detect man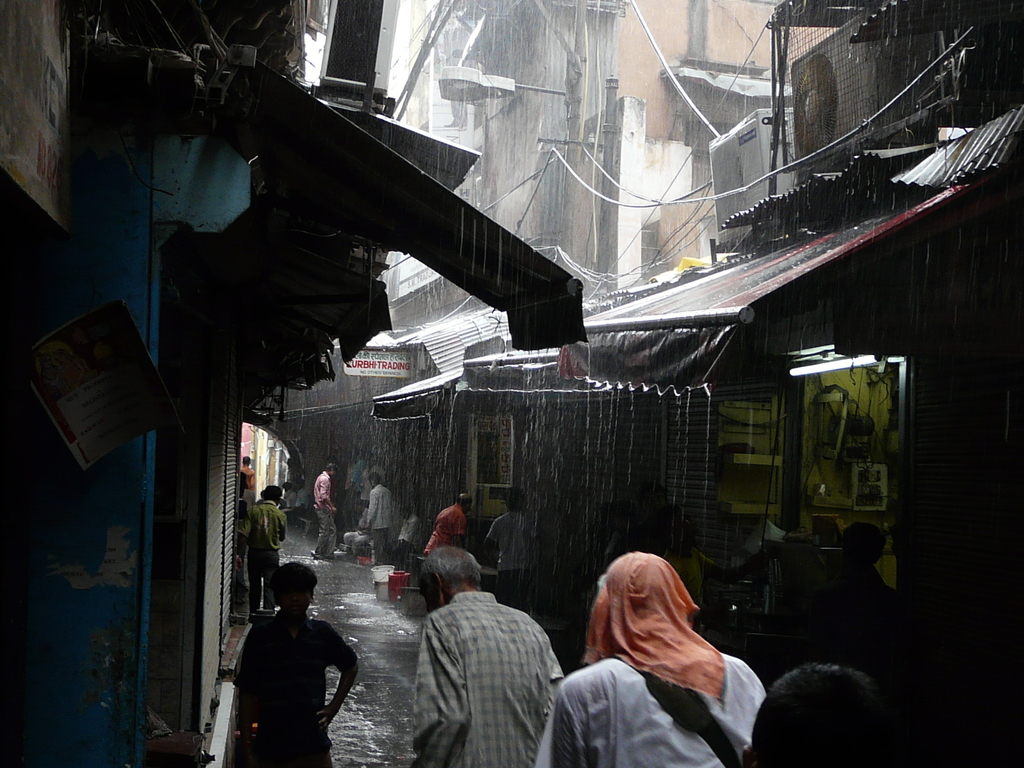
select_region(231, 553, 361, 767)
